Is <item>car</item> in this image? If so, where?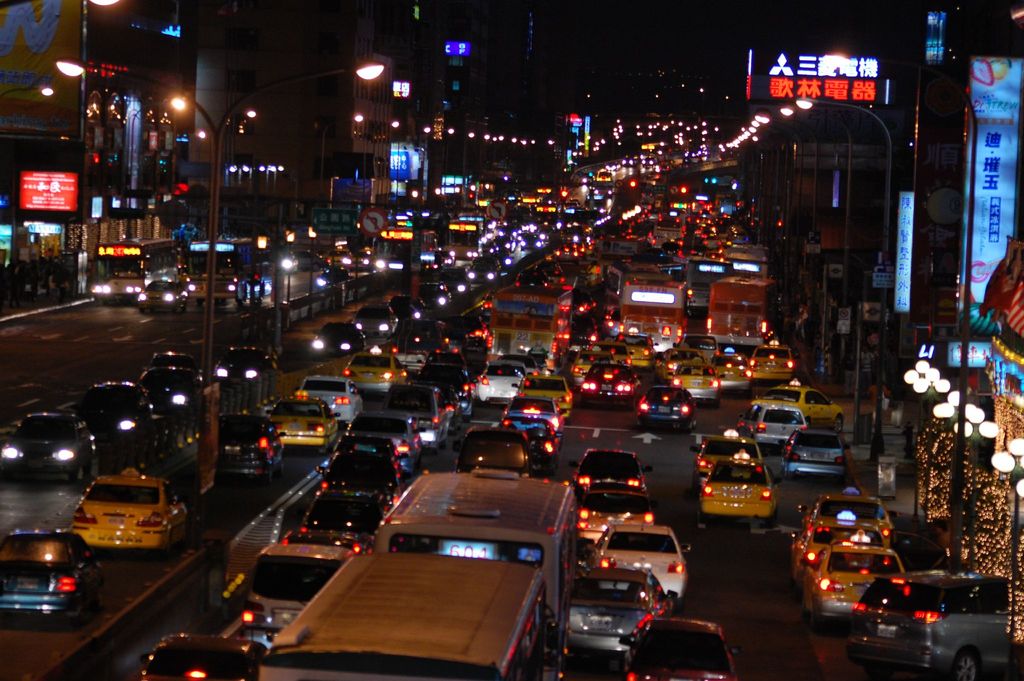
Yes, at <region>320, 243, 353, 272</region>.
